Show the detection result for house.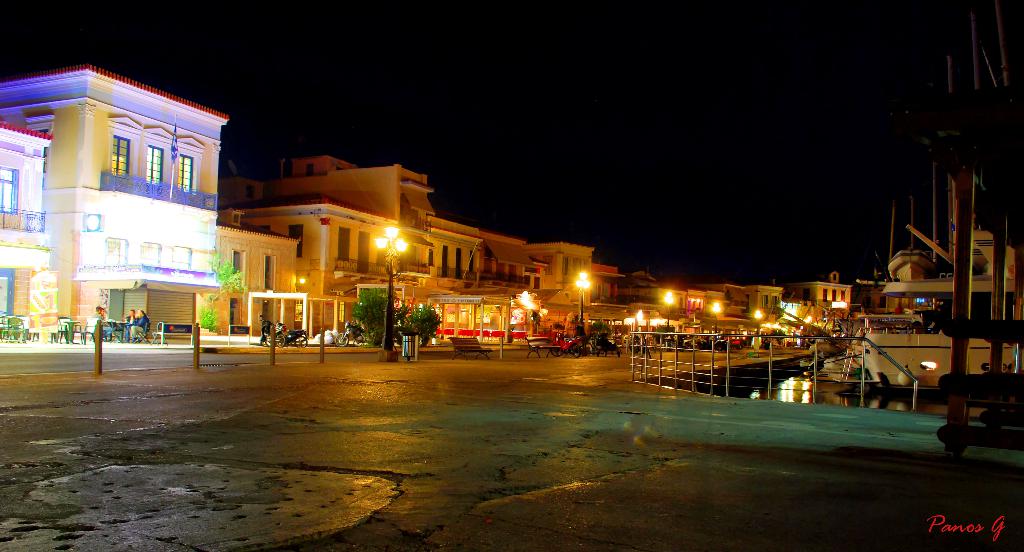
box(779, 300, 814, 342).
